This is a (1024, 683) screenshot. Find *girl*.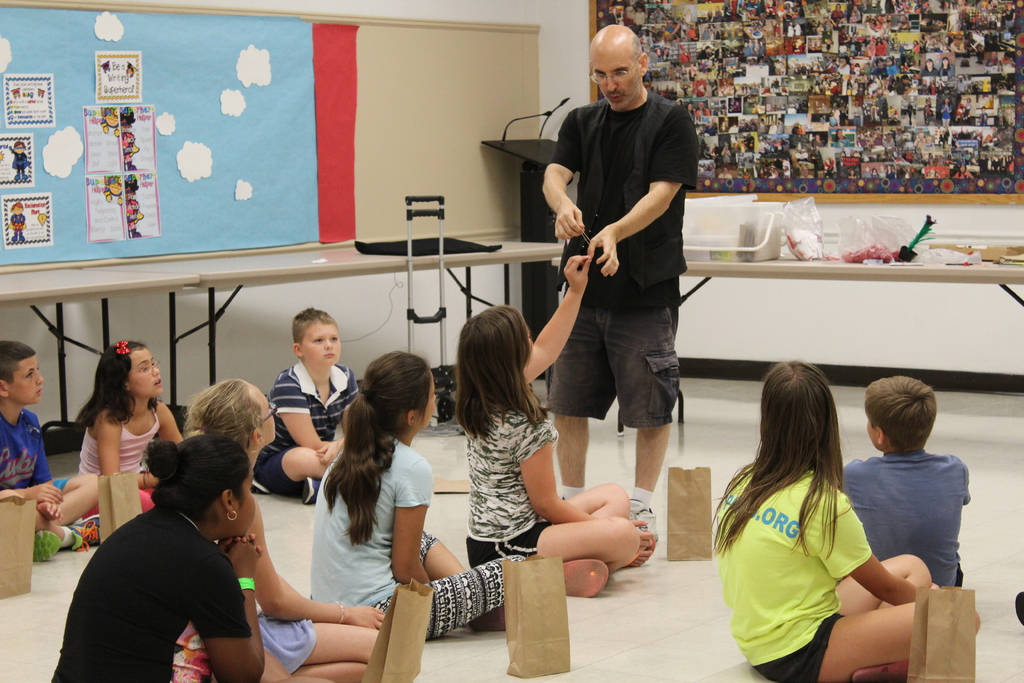
Bounding box: select_region(253, 309, 360, 492).
